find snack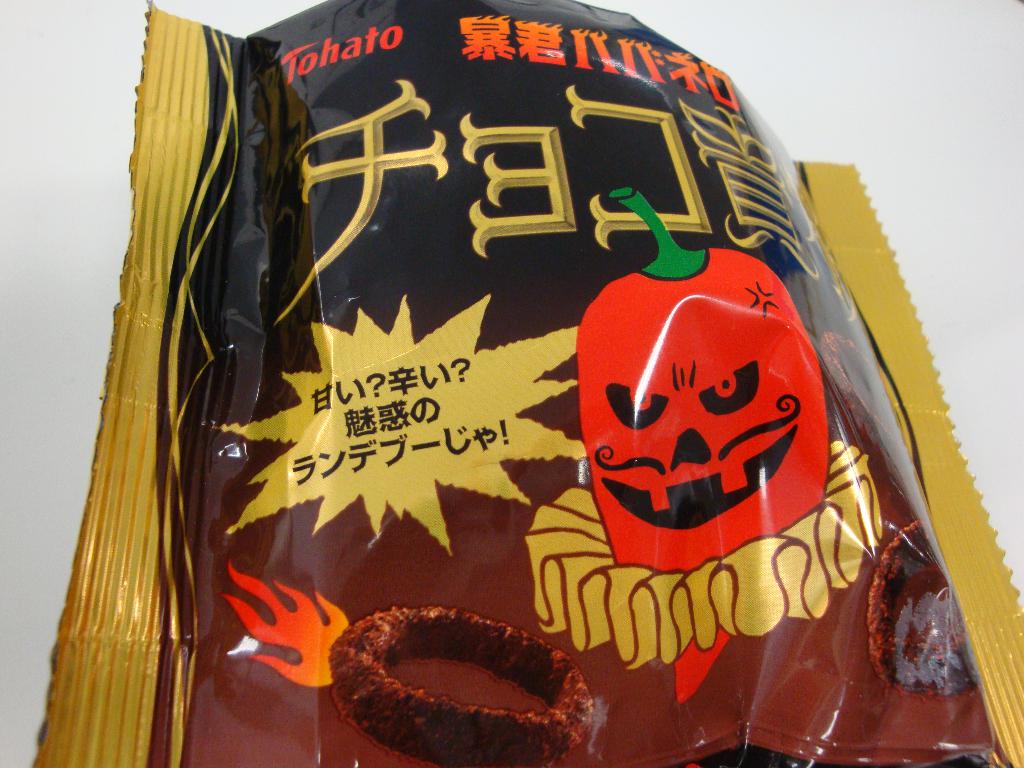
region(90, 17, 884, 767)
